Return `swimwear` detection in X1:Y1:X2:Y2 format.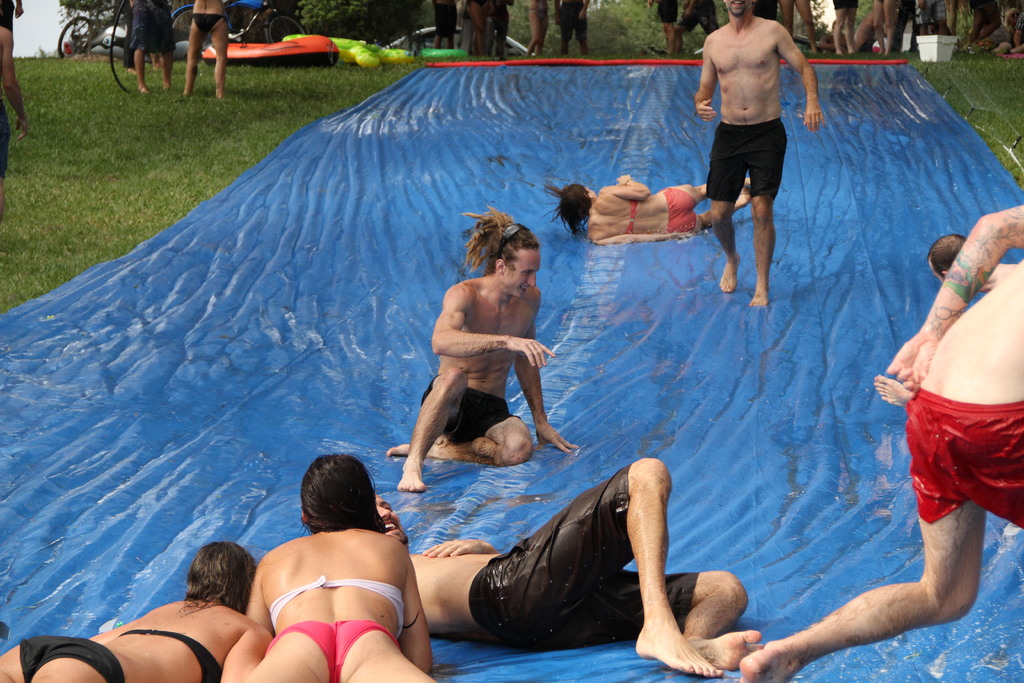
269:575:417:628.
